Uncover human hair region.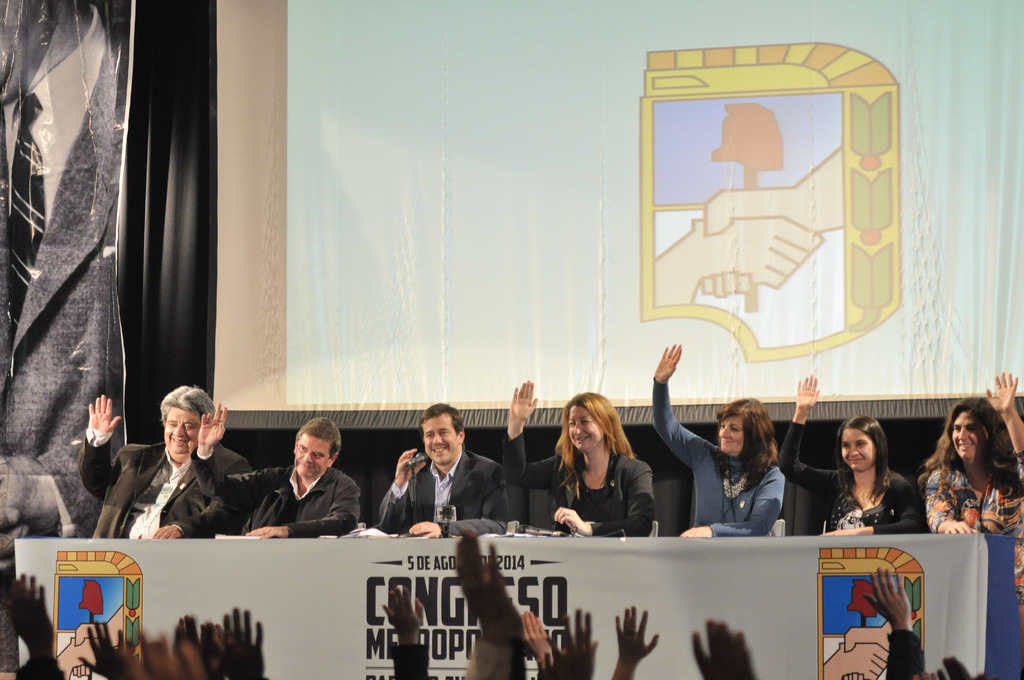
Uncovered: region(419, 399, 463, 438).
